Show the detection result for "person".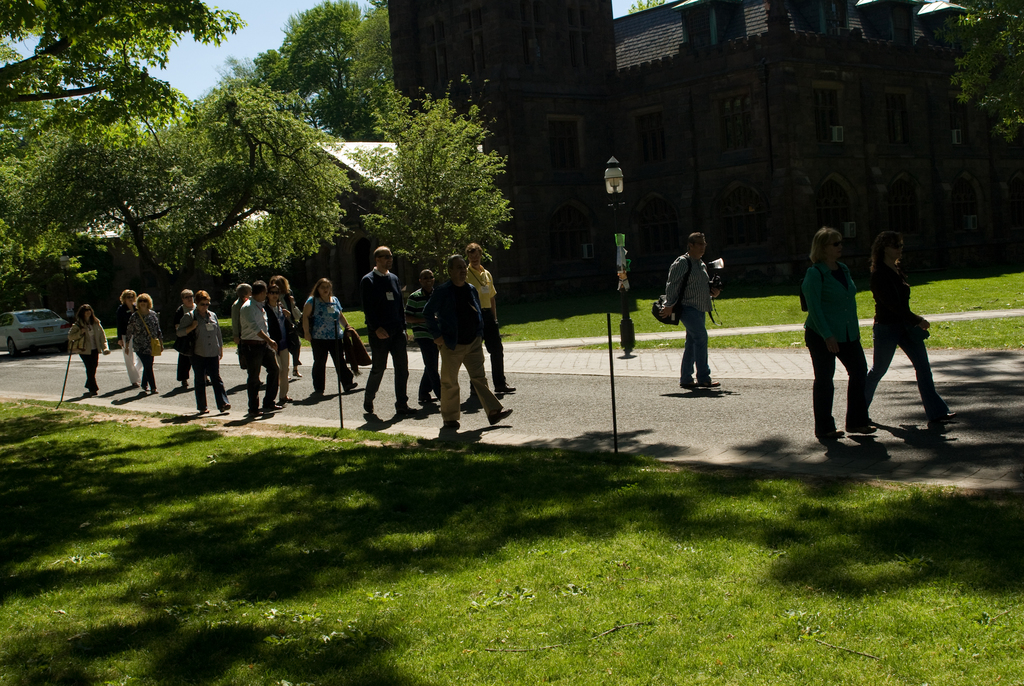
801, 222, 880, 441.
